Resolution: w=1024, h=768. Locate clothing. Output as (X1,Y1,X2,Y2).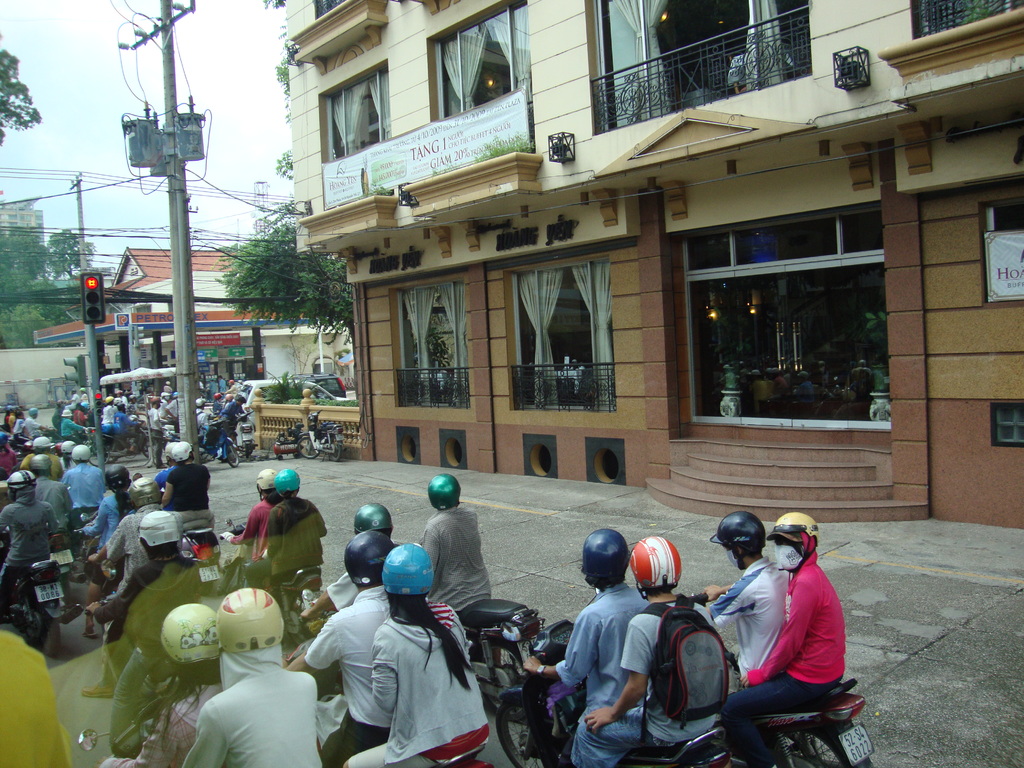
(419,508,487,609).
